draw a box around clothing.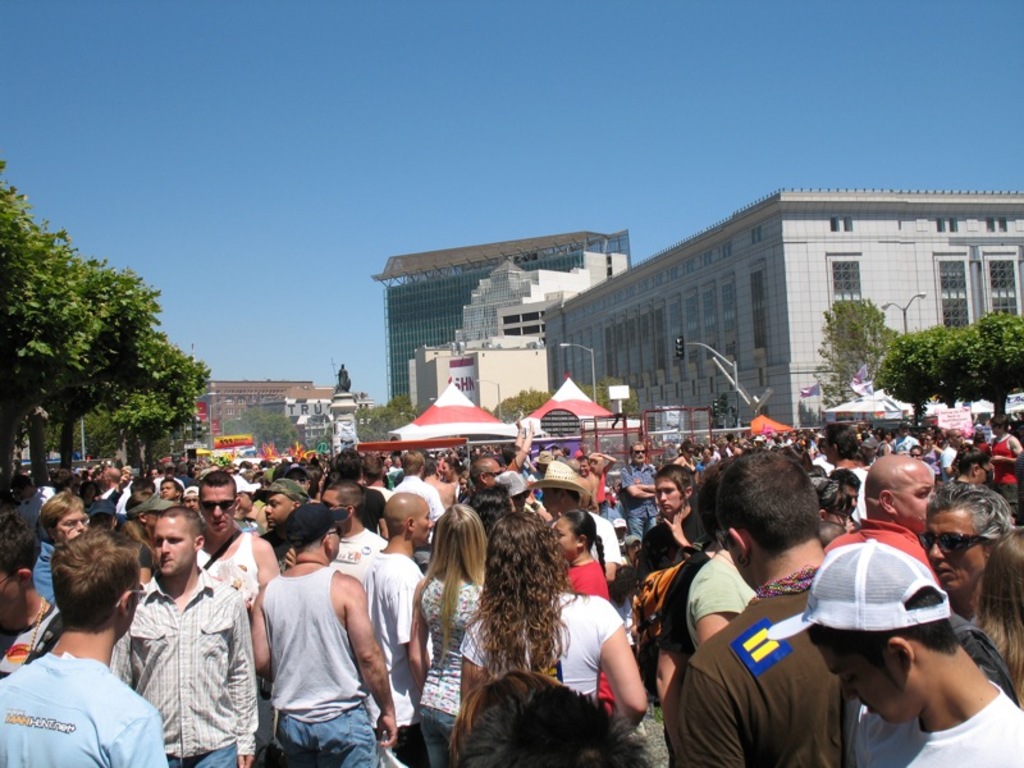
0, 639, 164, 767.
